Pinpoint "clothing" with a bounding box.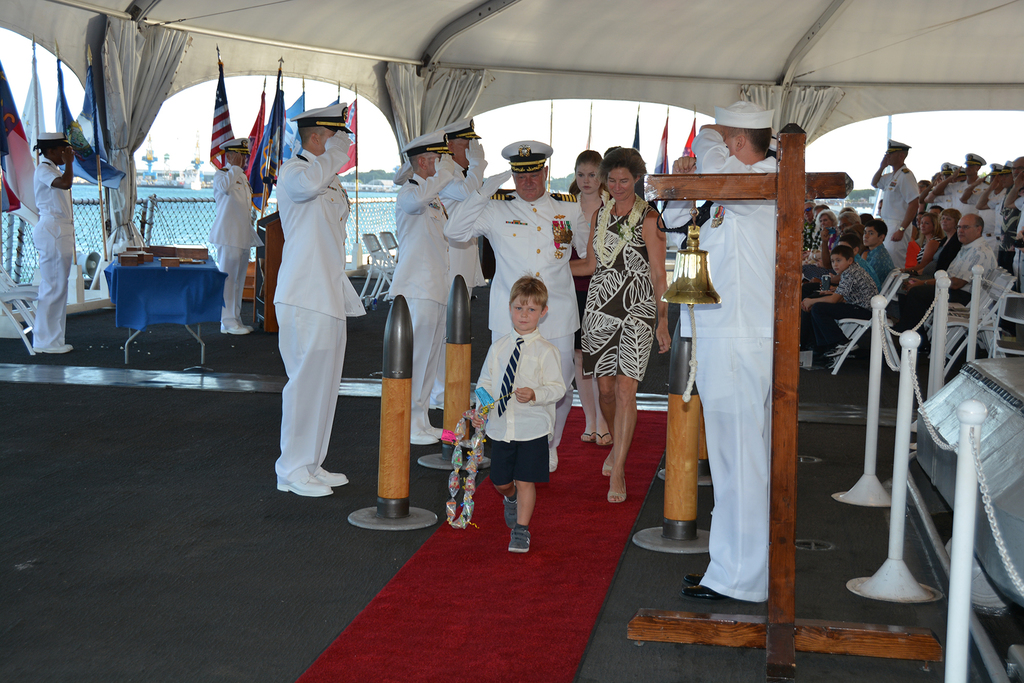
left=32, top=130, right=68, bottom=145.
